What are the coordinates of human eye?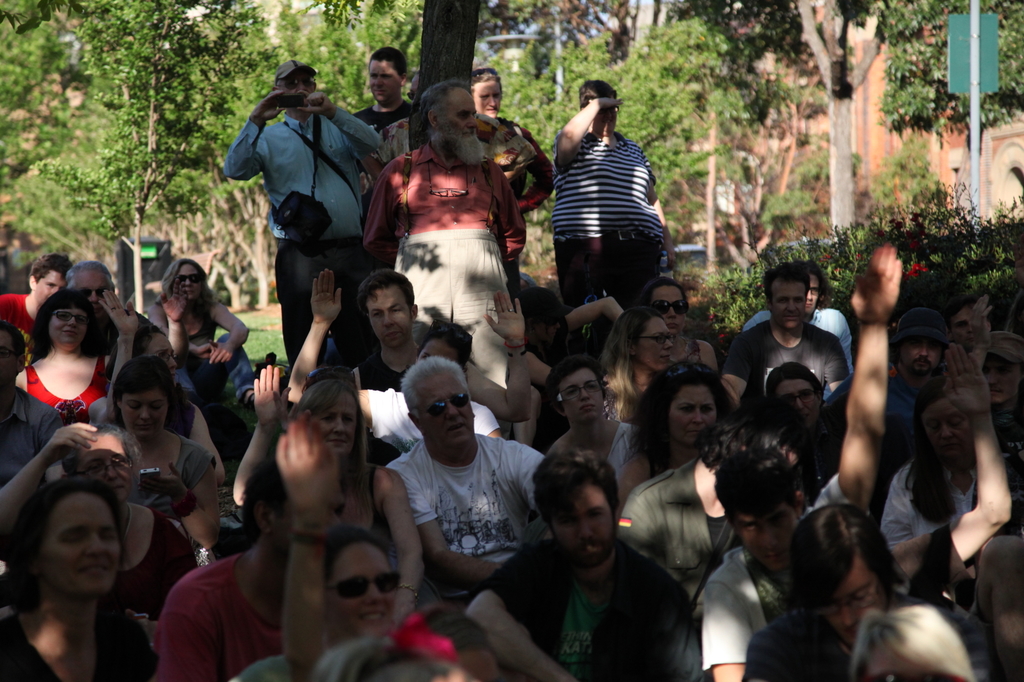
box(586, 510, 604, 523).
